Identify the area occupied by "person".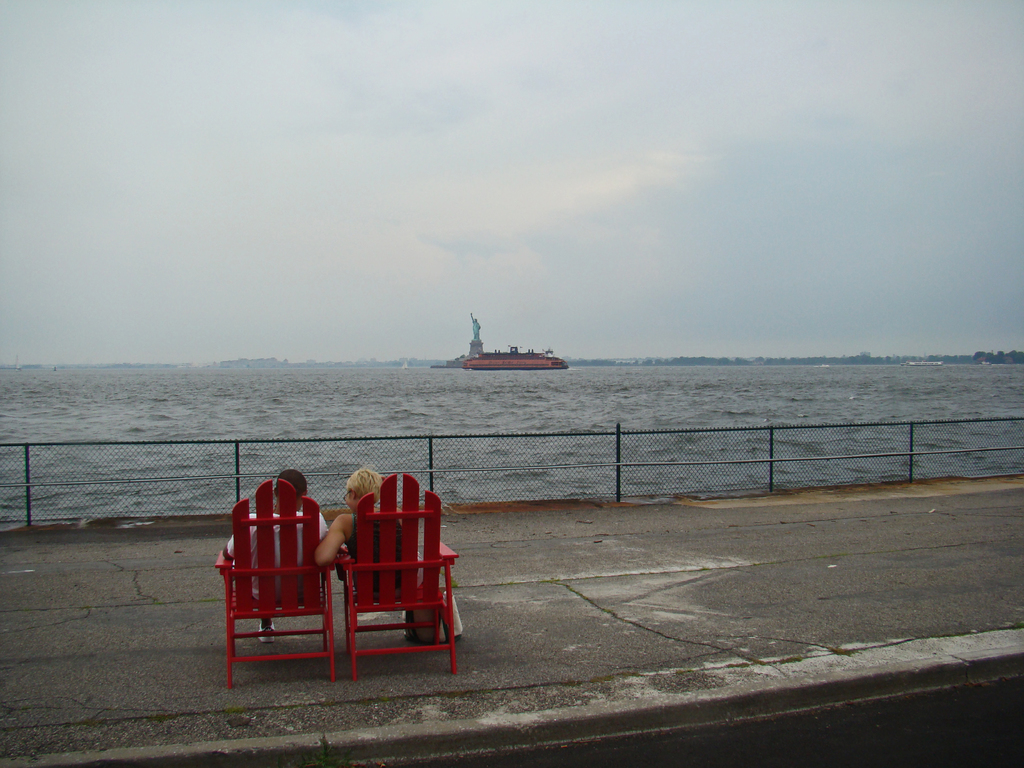
Area: <region>315, 466, 460, 641</region>.
